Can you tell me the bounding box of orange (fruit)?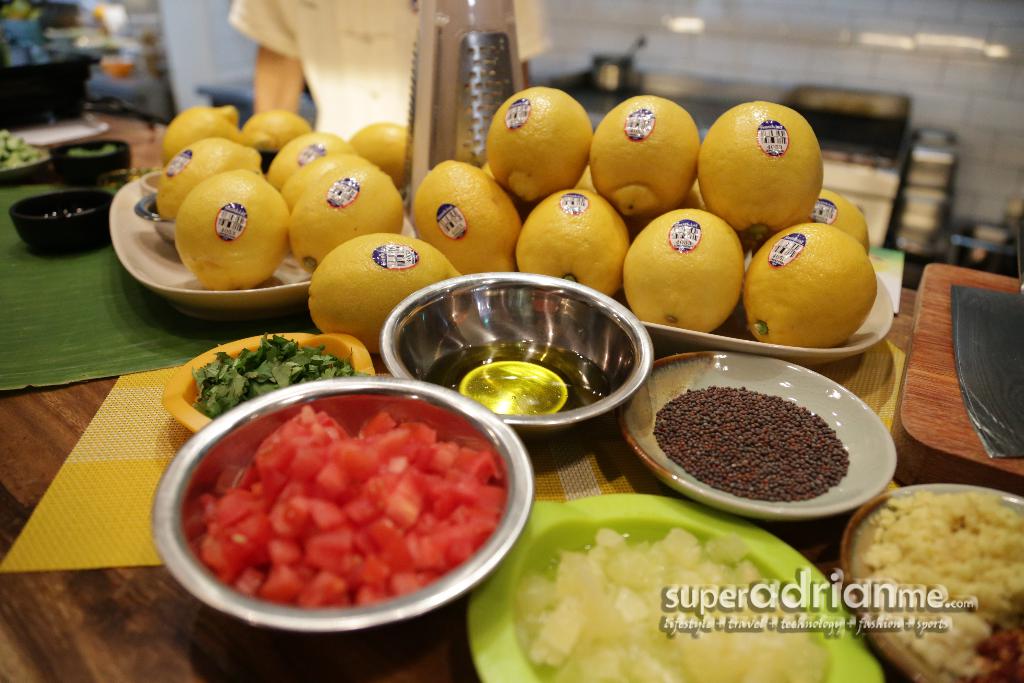
<region>355, 124, 410, 183</region>.
